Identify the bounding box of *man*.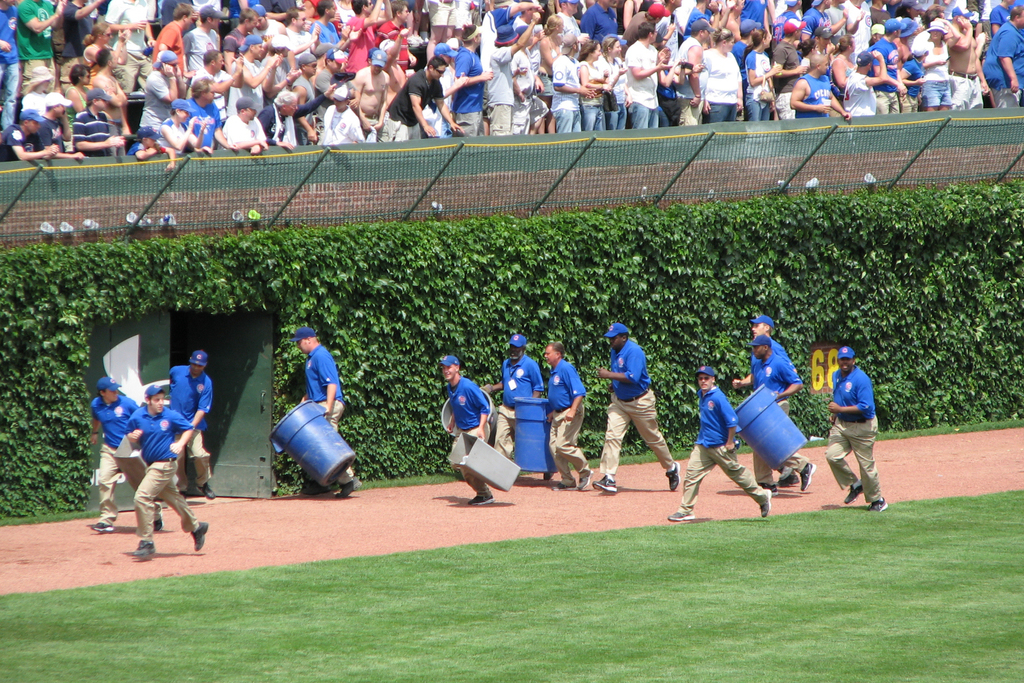
<box>437,357,493,505</box>.
